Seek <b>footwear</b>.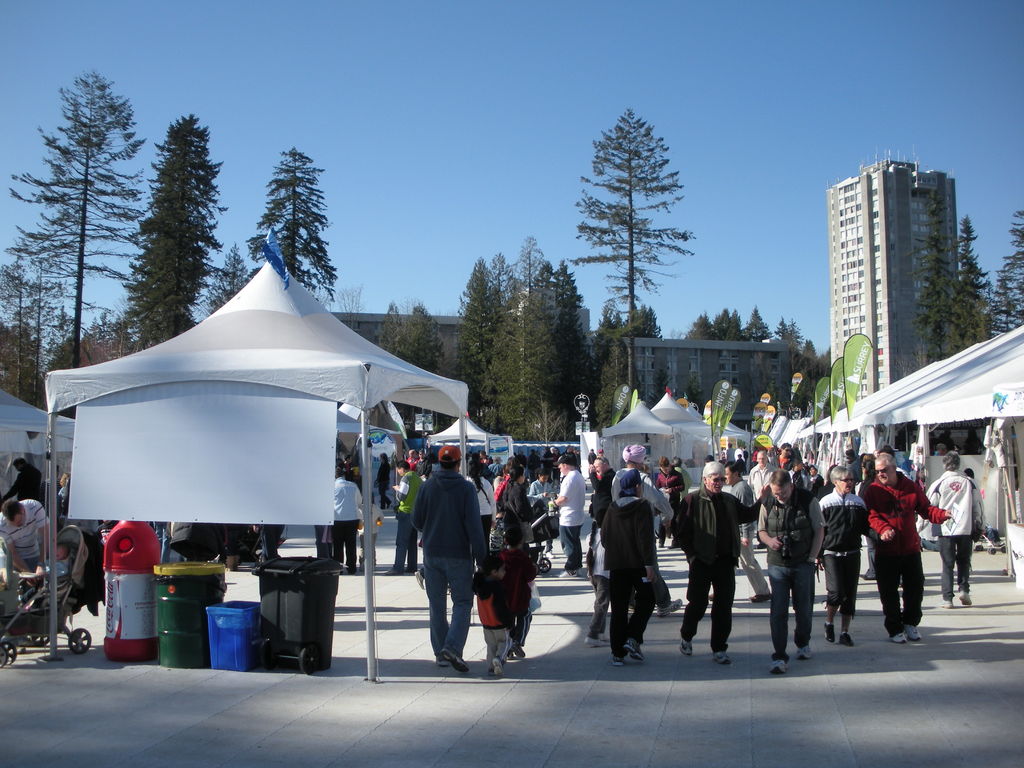
BBox(406, 566, 415, 571).
